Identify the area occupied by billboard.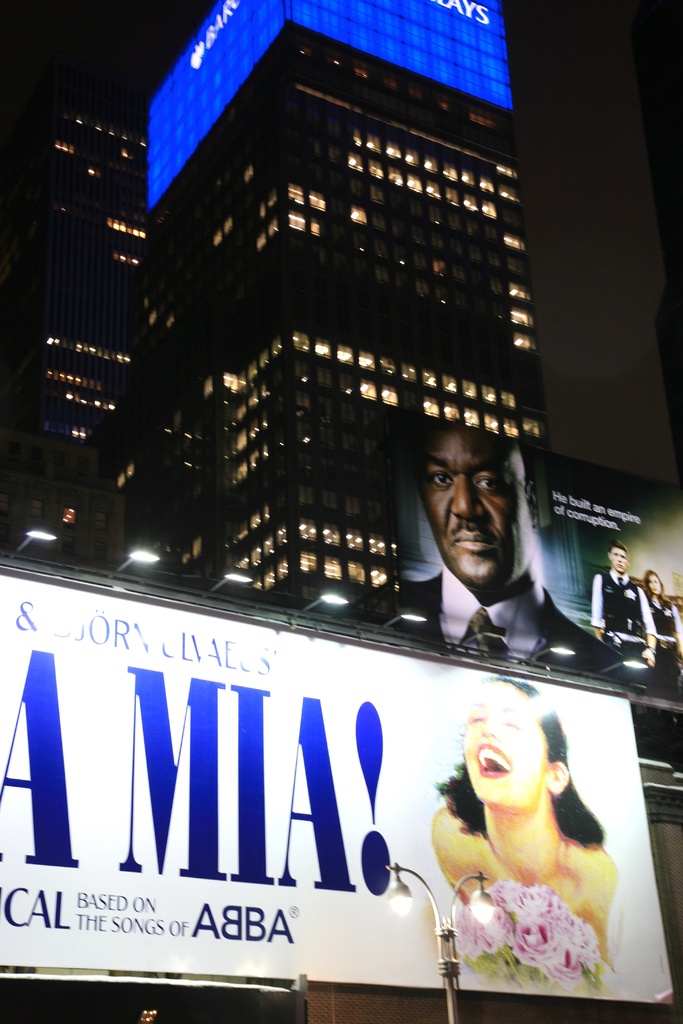
Area: [left=0, top=559, right=673, bottom=1001].
